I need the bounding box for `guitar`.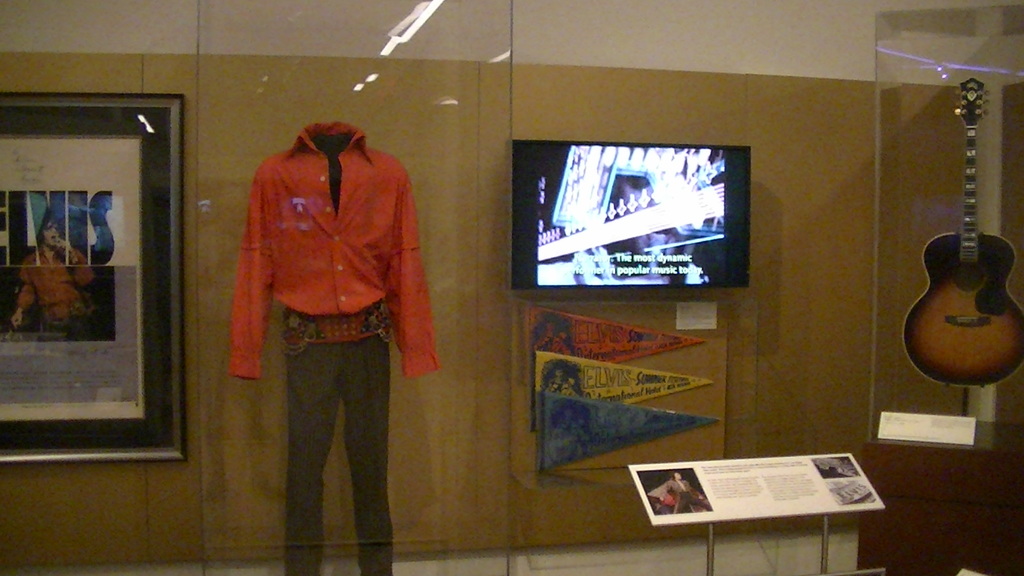
Here it is: [left=908, top=85, right=1023, bottom=400].
